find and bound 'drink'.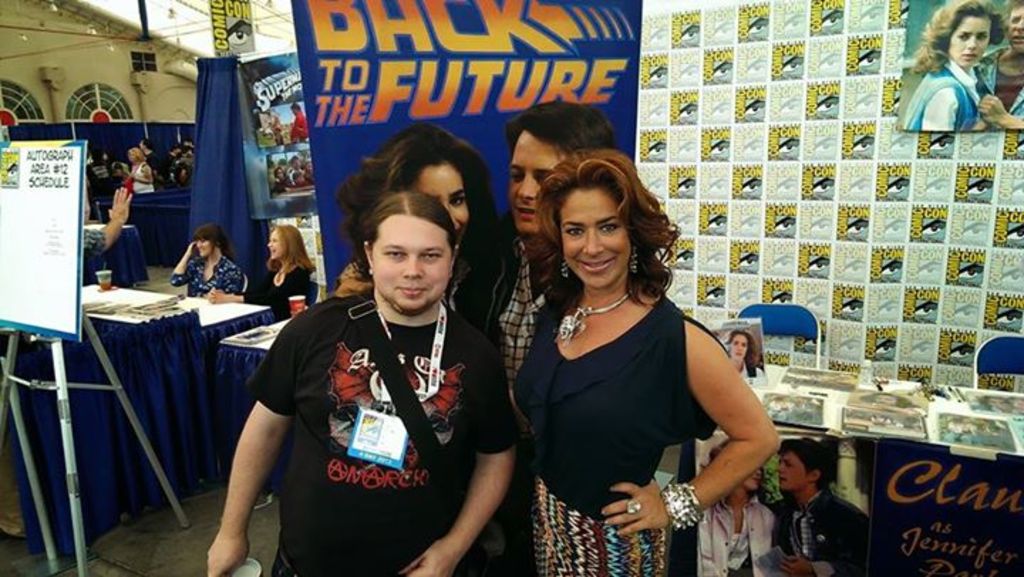
Bound: x1=98, y1=279, x2=112, y2=293.
